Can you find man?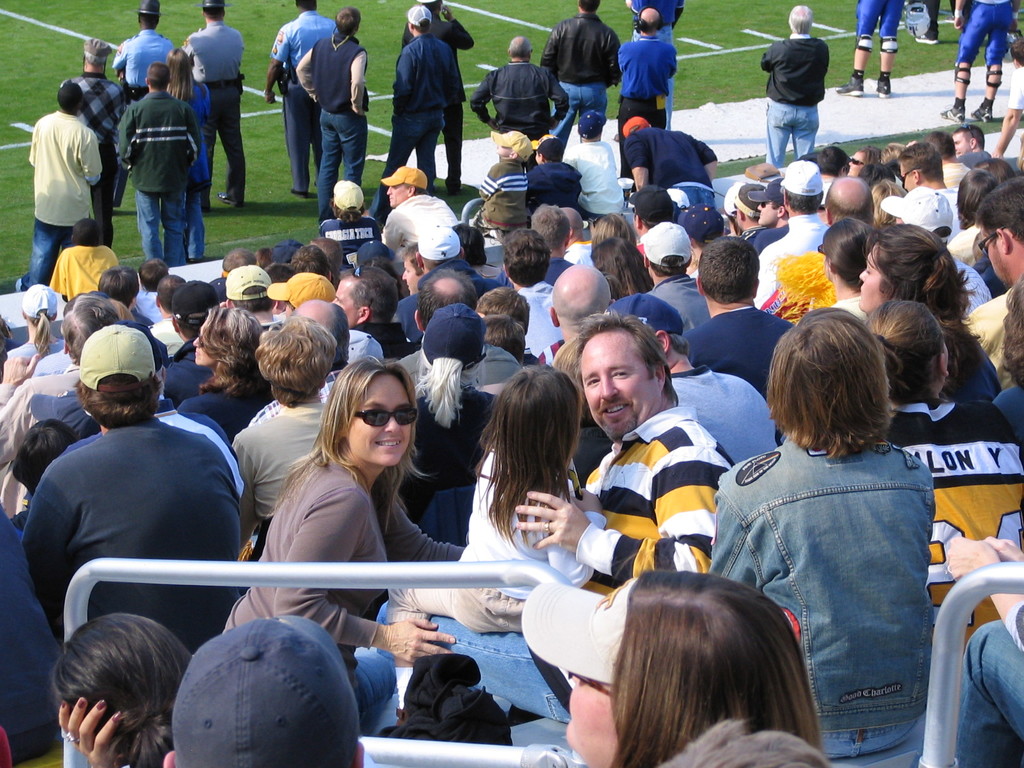
Yes, bounding box: bbox(954, 122, 992, 173).
